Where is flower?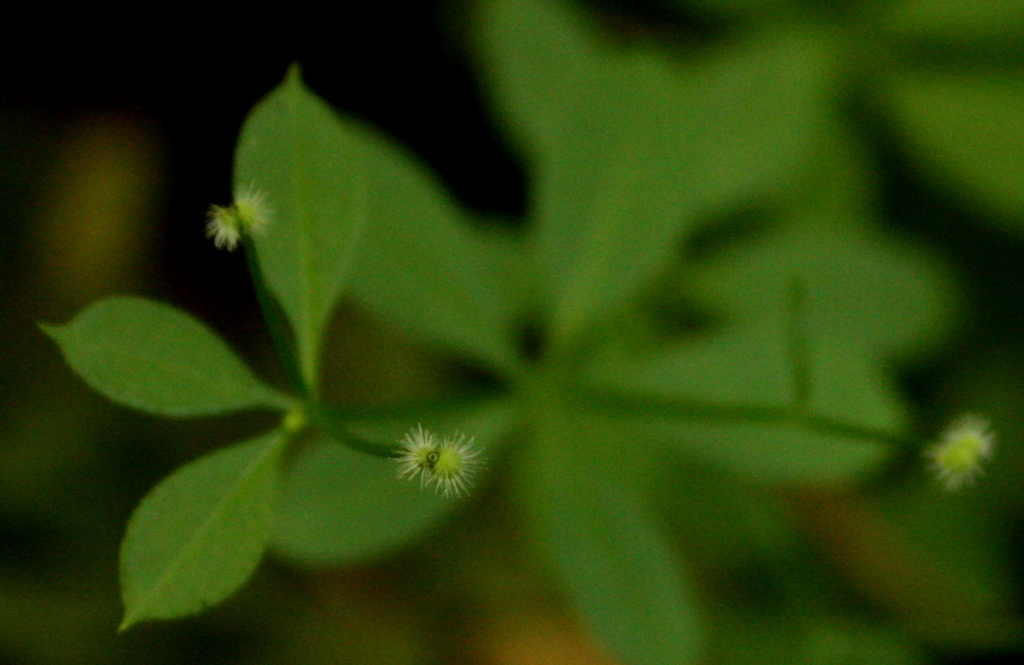
l=920, t=407, r=998, b=497.
